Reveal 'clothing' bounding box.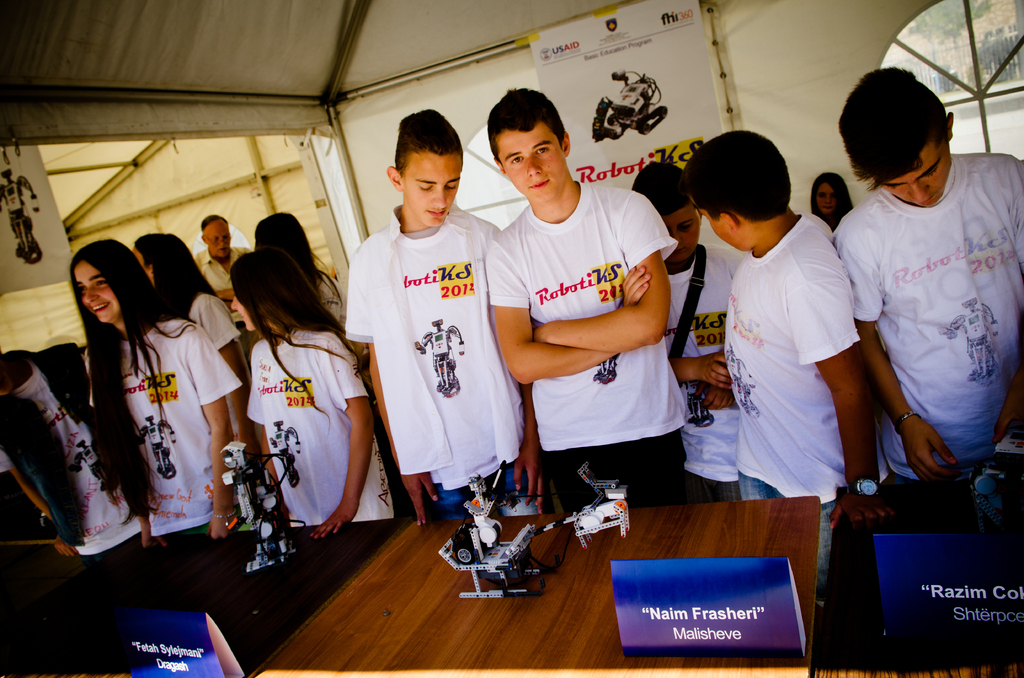
Revealed: [x1=237, y1=327, x2=396, y2=608].
